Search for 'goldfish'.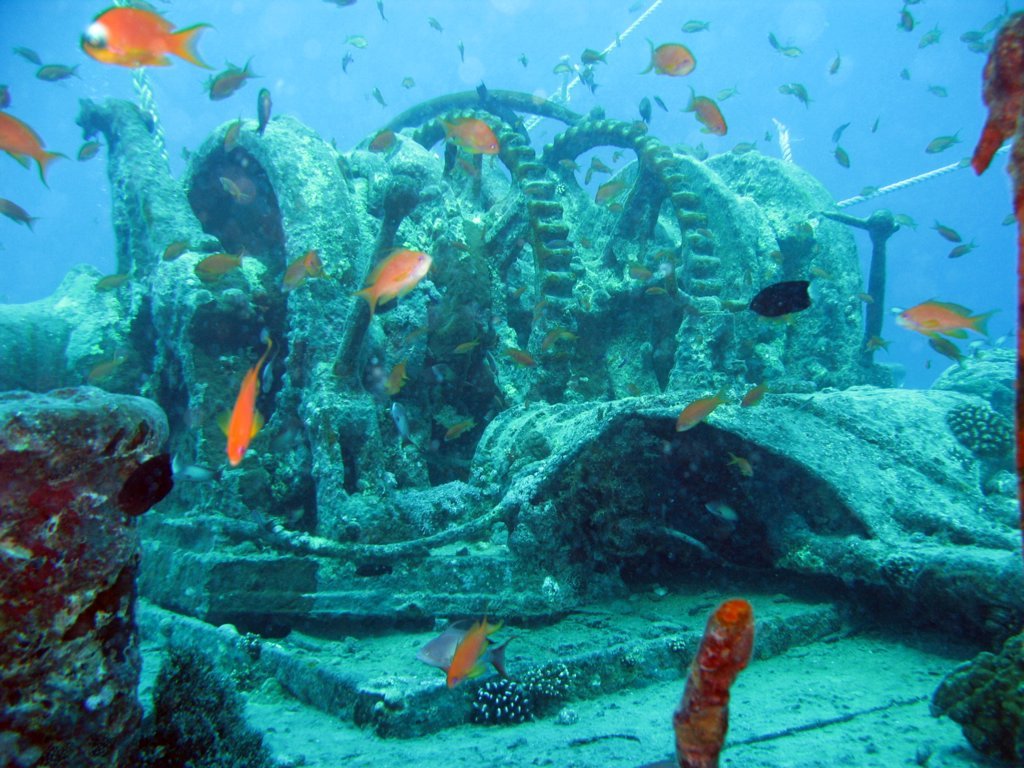
Found at 542/329/579/349.
